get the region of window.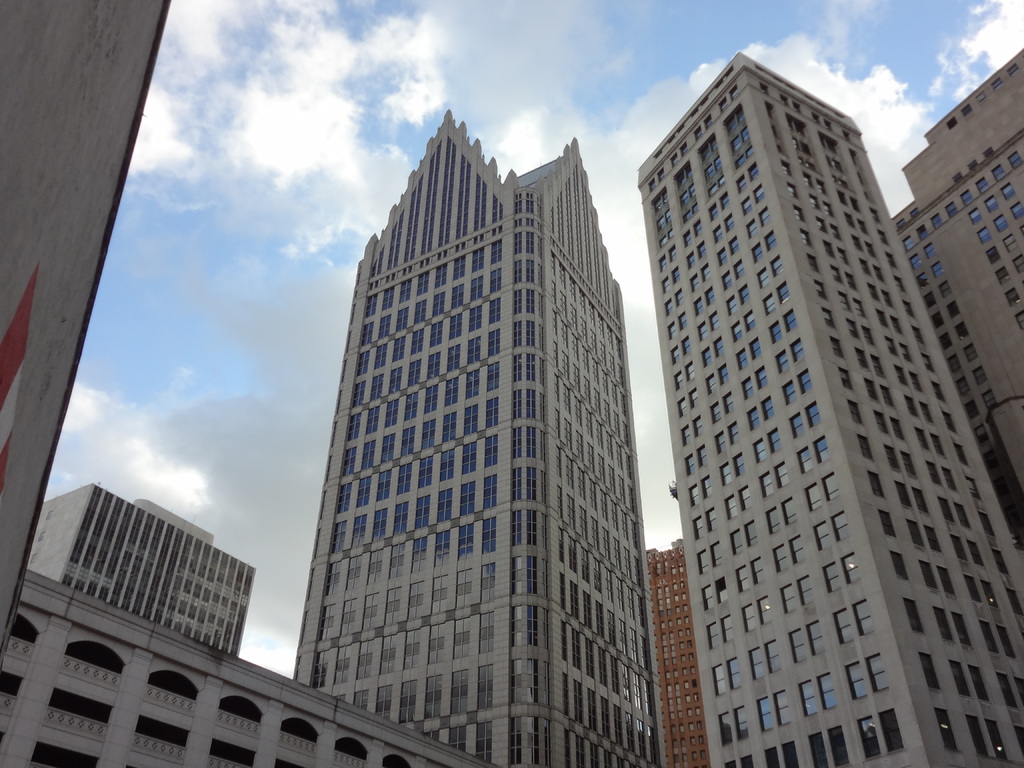
crop(767, 637, 785, 675).
